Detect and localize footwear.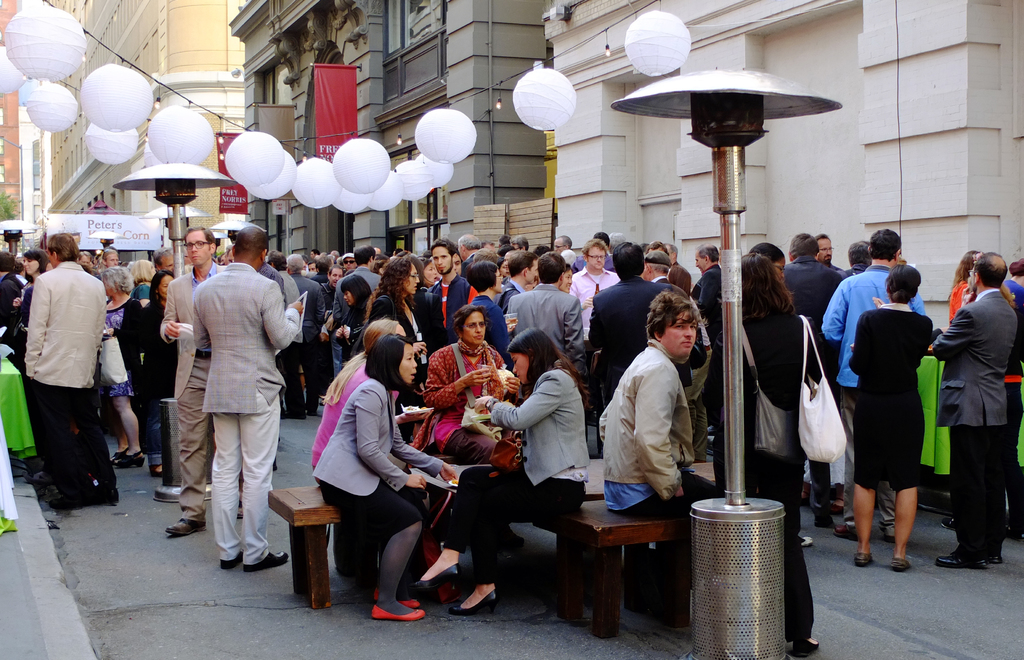
Localized at l=786, t=633, r=819, b=659.
